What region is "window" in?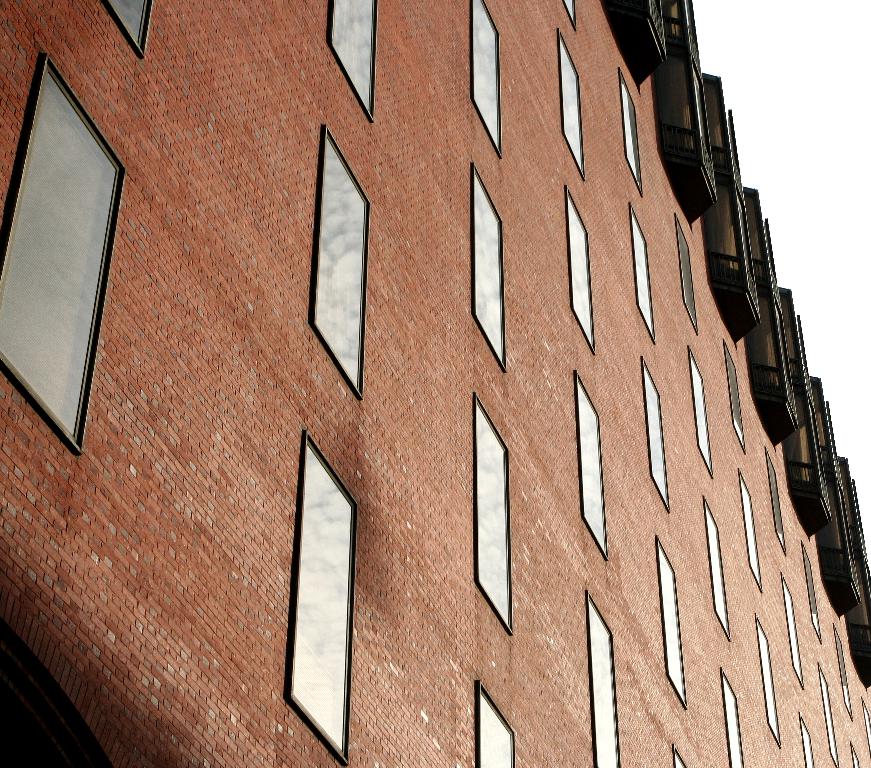
l=574, t=371, r=610, b=559.
